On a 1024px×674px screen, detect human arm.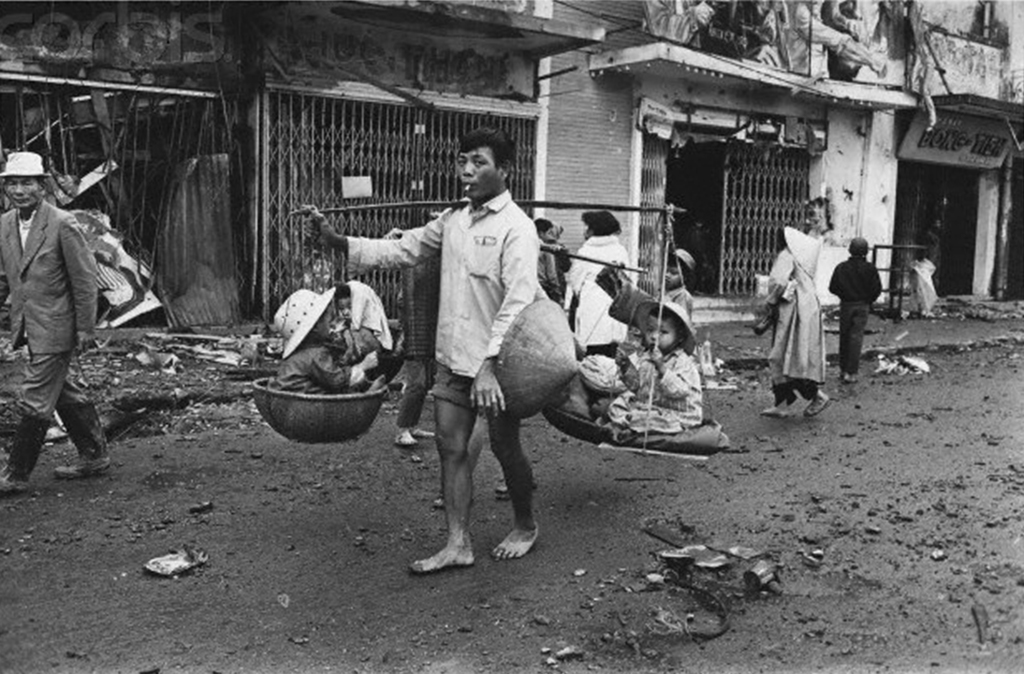
[467, 234, 515, 410].
